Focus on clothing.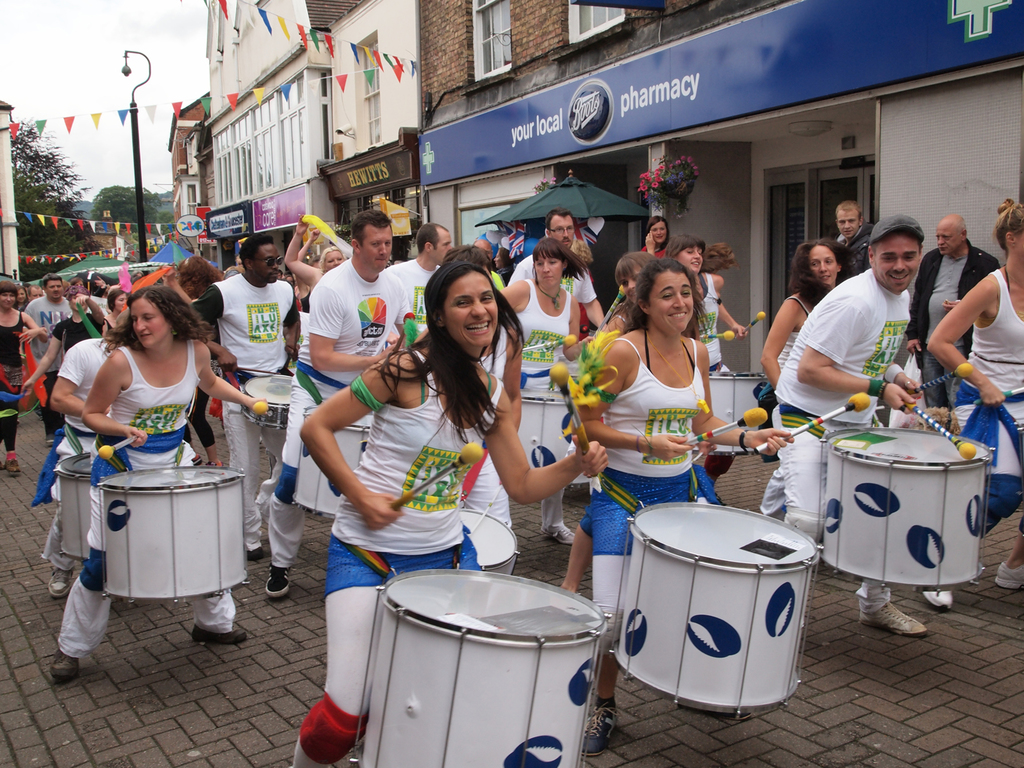
Focused at [692,275,729,373].
